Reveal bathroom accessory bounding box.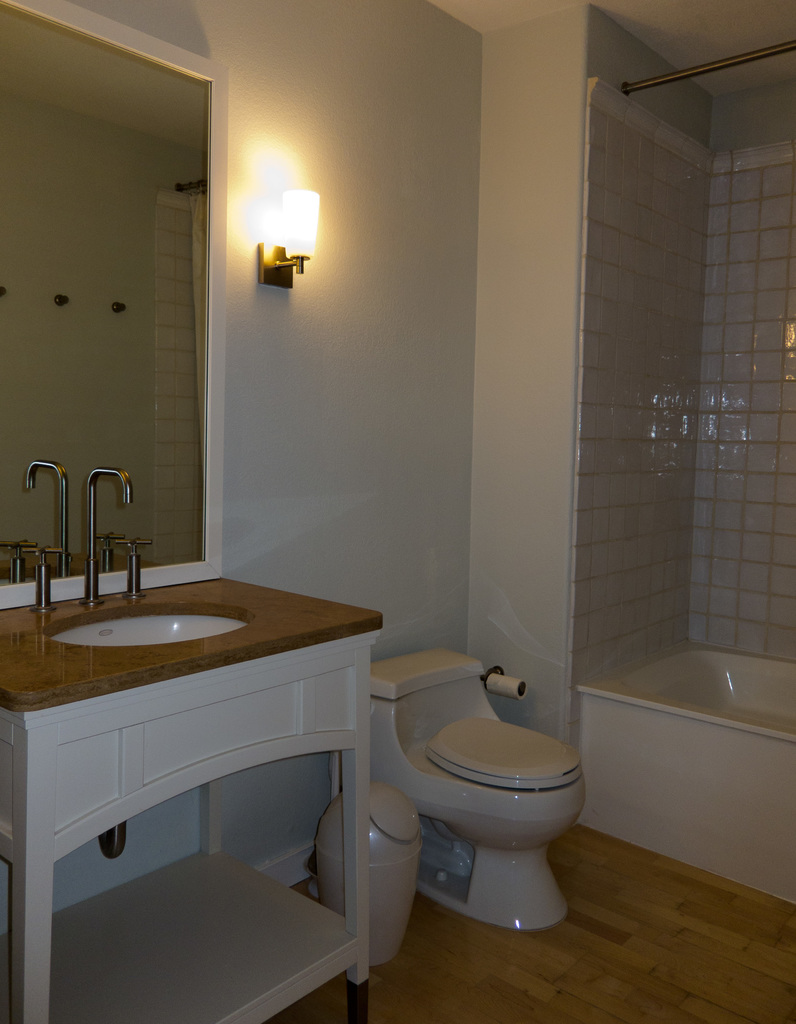
Revealed: box=[51, 594, 265, 659].
